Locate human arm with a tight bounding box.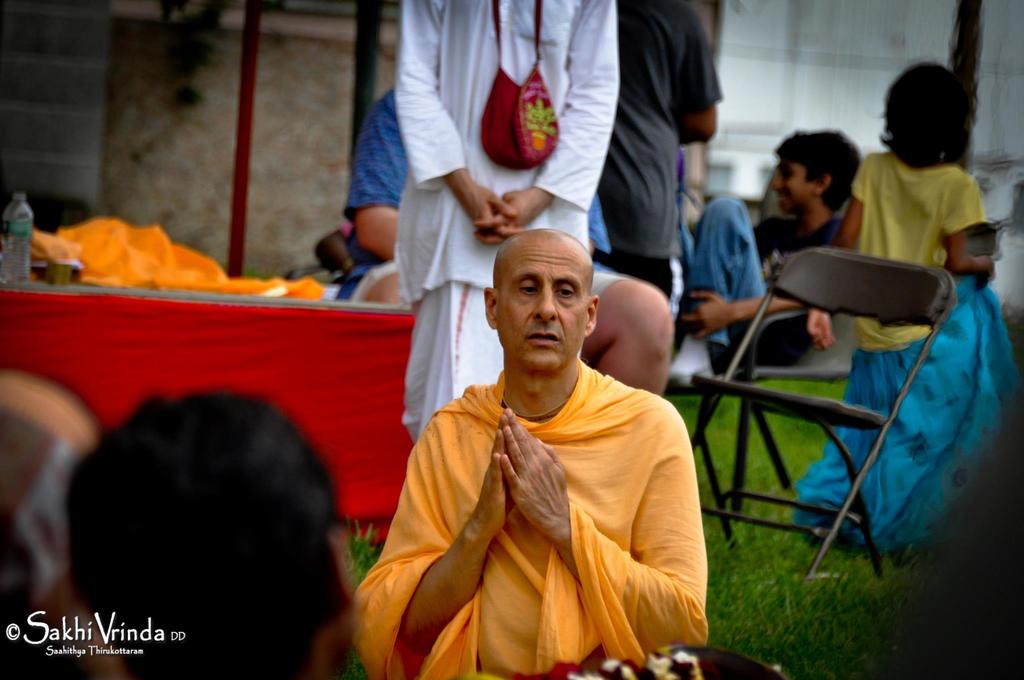
<bbox>372, 413, 516, 658</bbox>.
